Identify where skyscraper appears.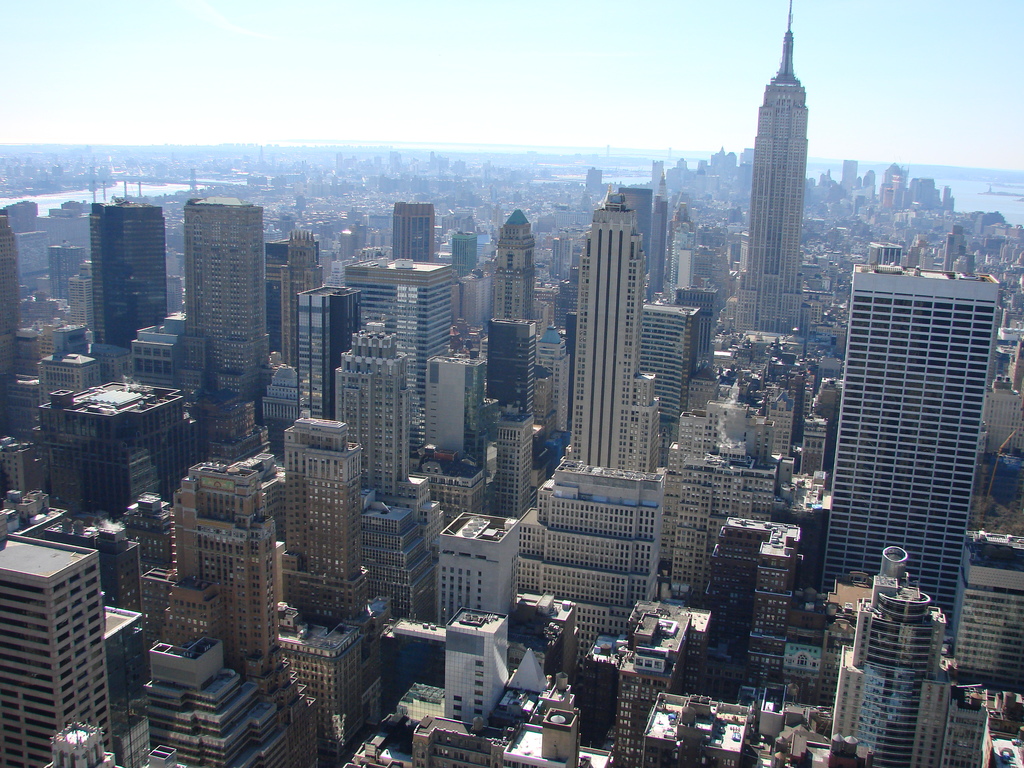
Appears at l=0, t=214, r=33, b=493.
